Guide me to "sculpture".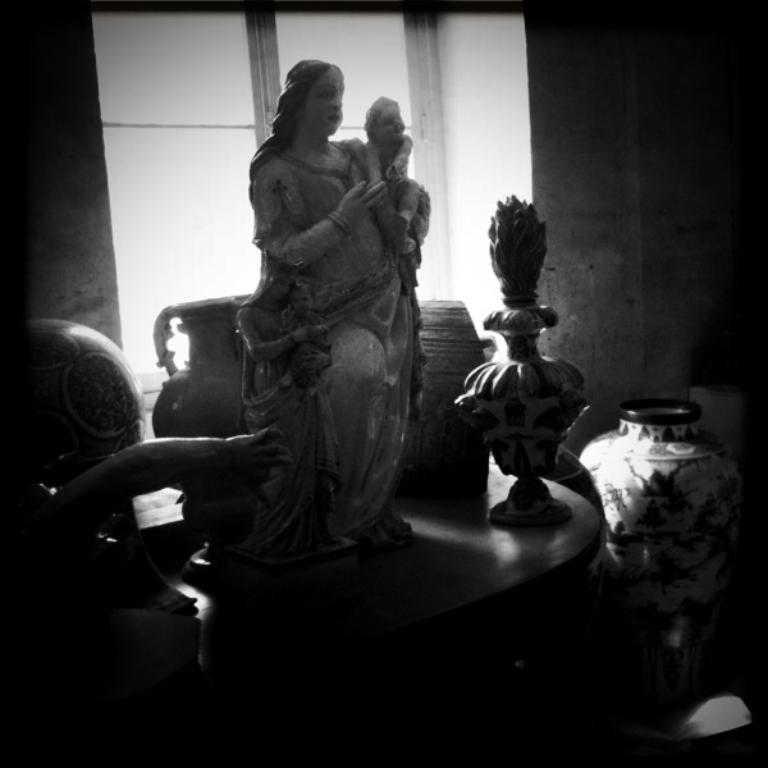
Guidance: bbox(233, 60, 438, 568).
